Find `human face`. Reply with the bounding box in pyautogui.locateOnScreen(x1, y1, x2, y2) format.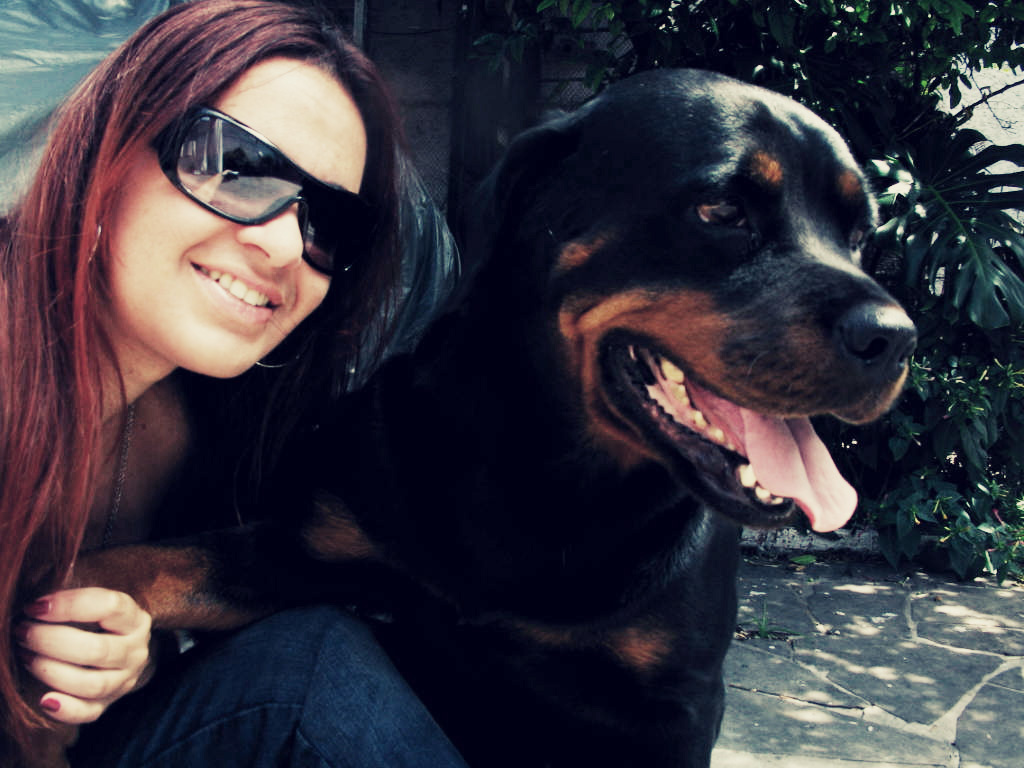
pyautogui.locateOnScreen(112, 69, 365, 373).
